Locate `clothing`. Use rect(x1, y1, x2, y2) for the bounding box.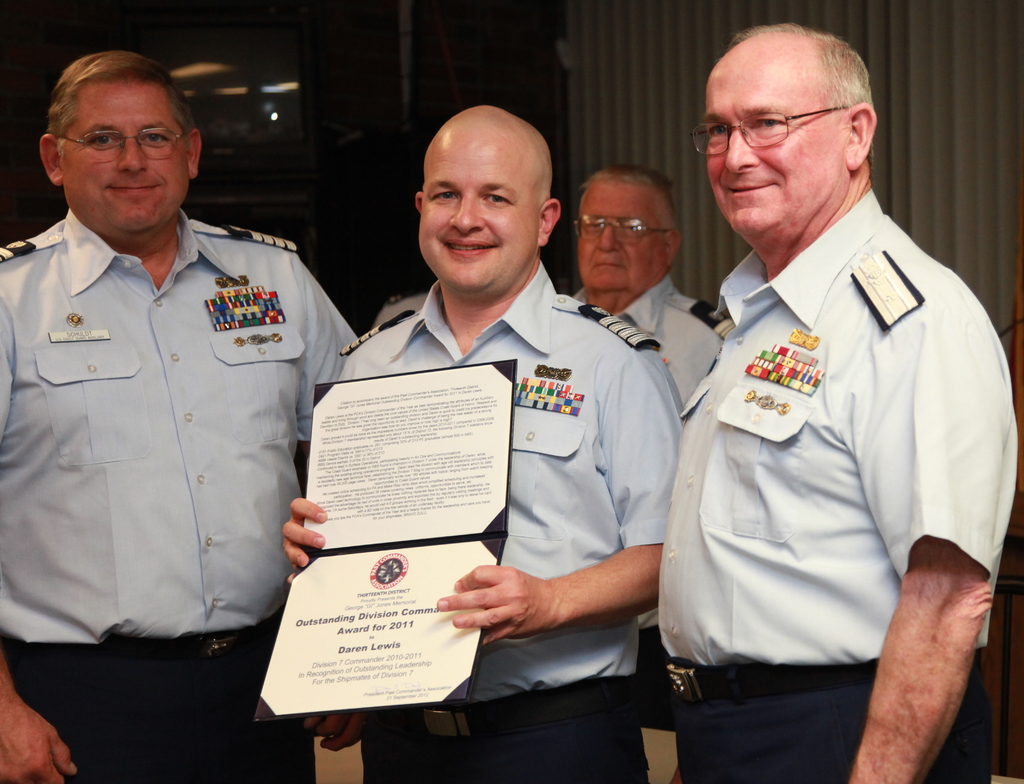
rect(656, 185, 1018, 783).
